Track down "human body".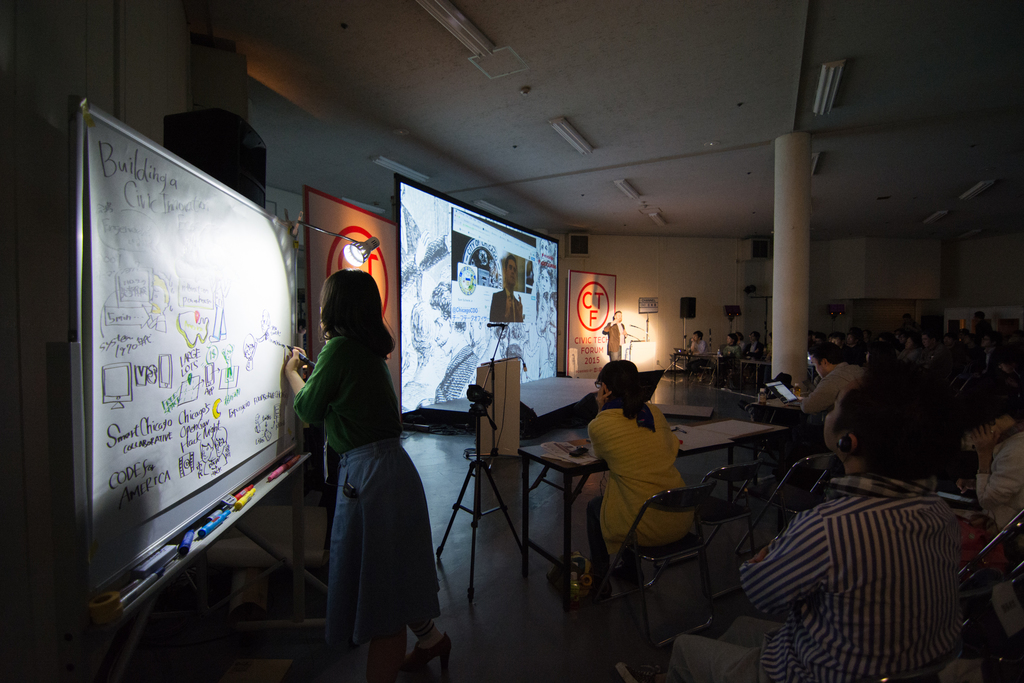
Tracked to BBox(284, 270, 456, 672).
